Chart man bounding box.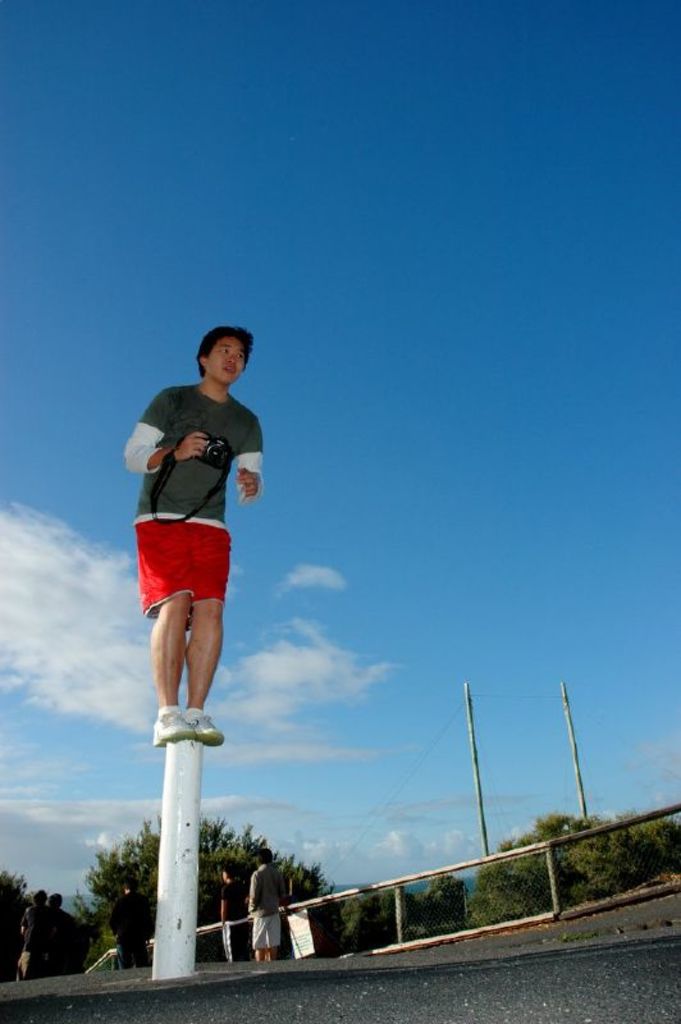
Charted: [119, 337, 269, 796].
